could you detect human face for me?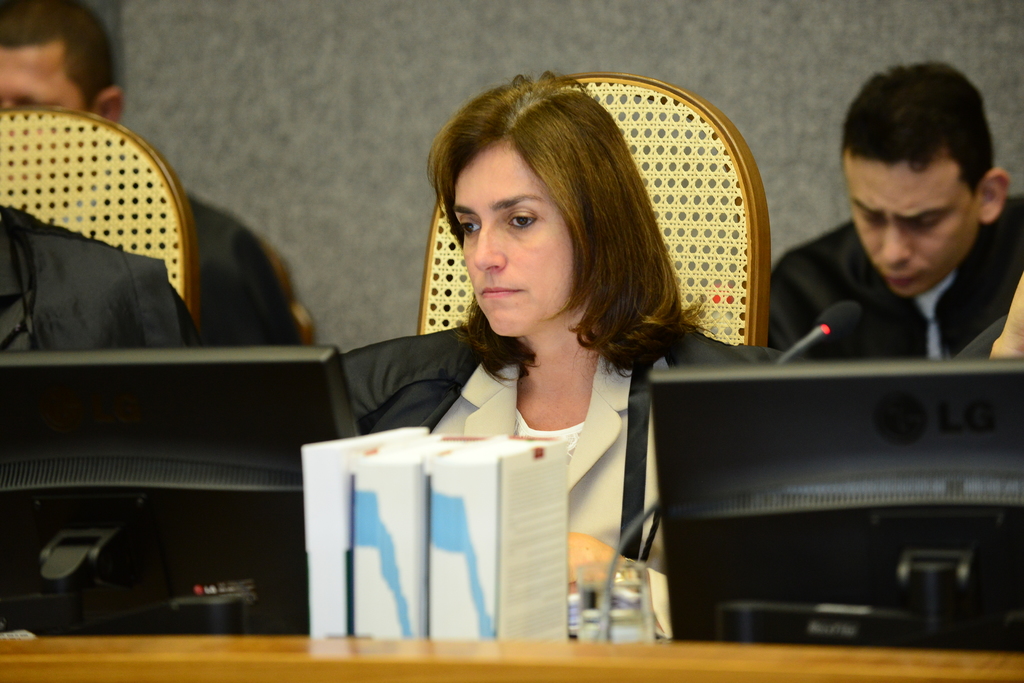
Detection result: bbox=[848, 168, 980, 302].
